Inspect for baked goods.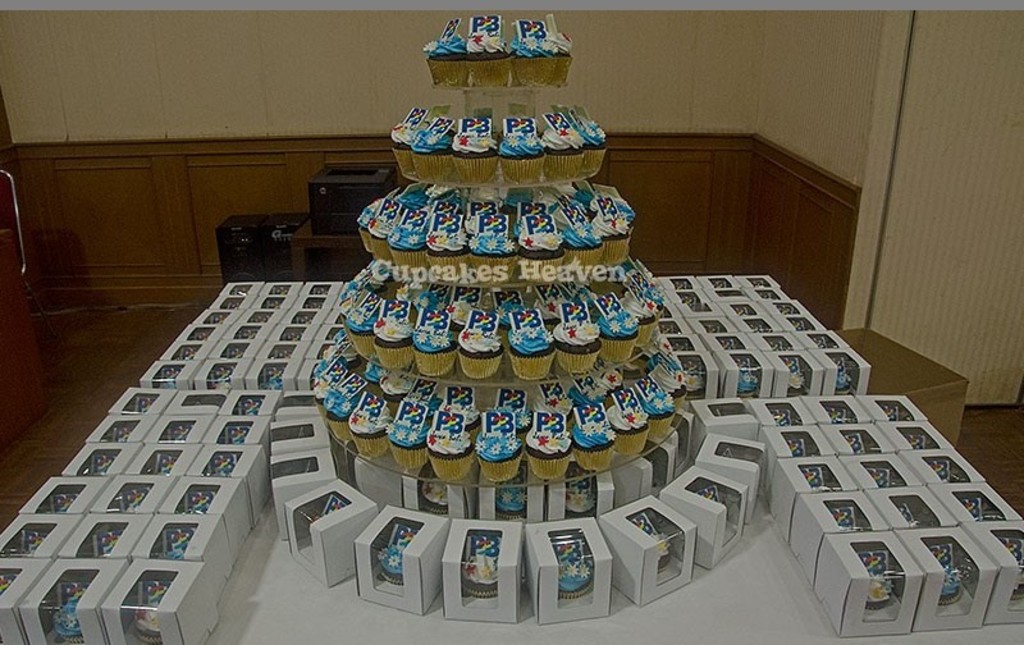
Inspection: (x1=444, y1=36, x2=471, y2=91).
